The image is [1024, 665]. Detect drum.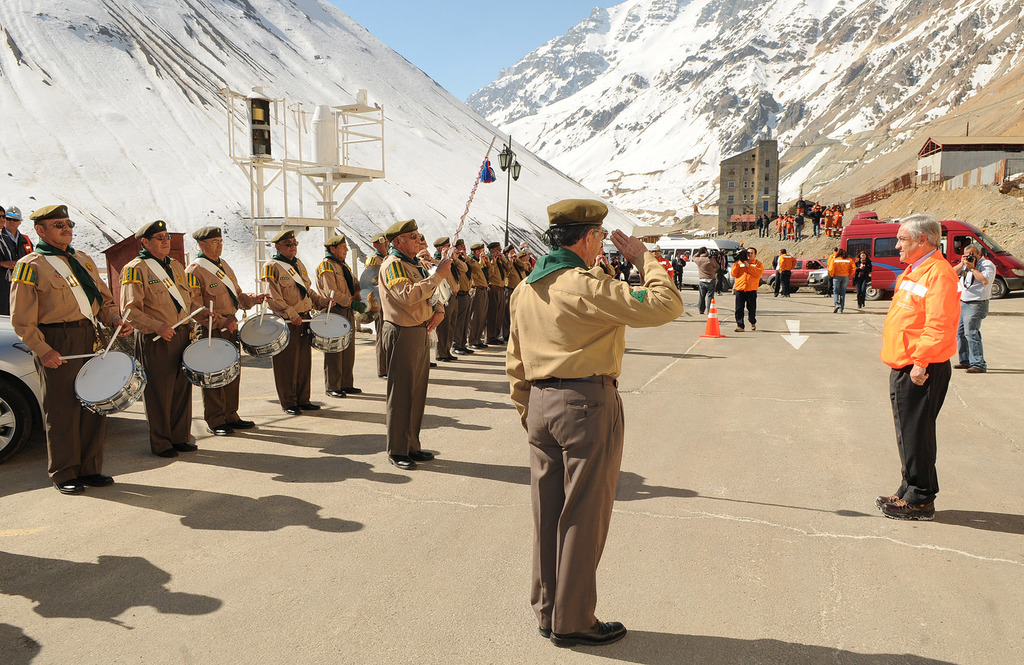
Detection: l=73, t=350, r=147, b=415.
